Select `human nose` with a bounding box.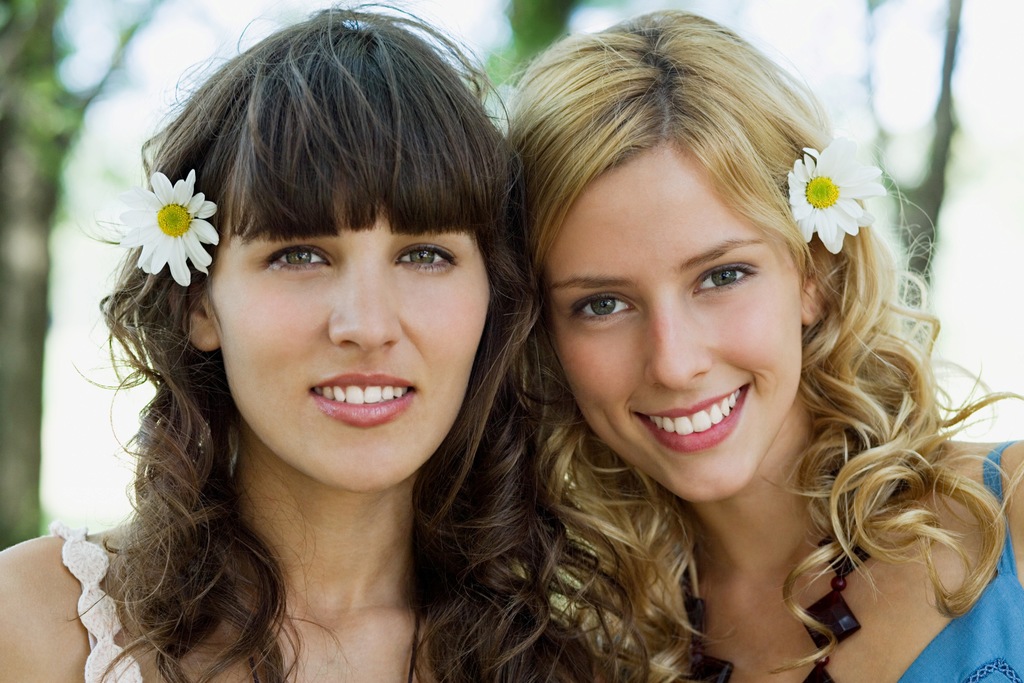
(x1=642, y1=302, x2=709, y2=386).
